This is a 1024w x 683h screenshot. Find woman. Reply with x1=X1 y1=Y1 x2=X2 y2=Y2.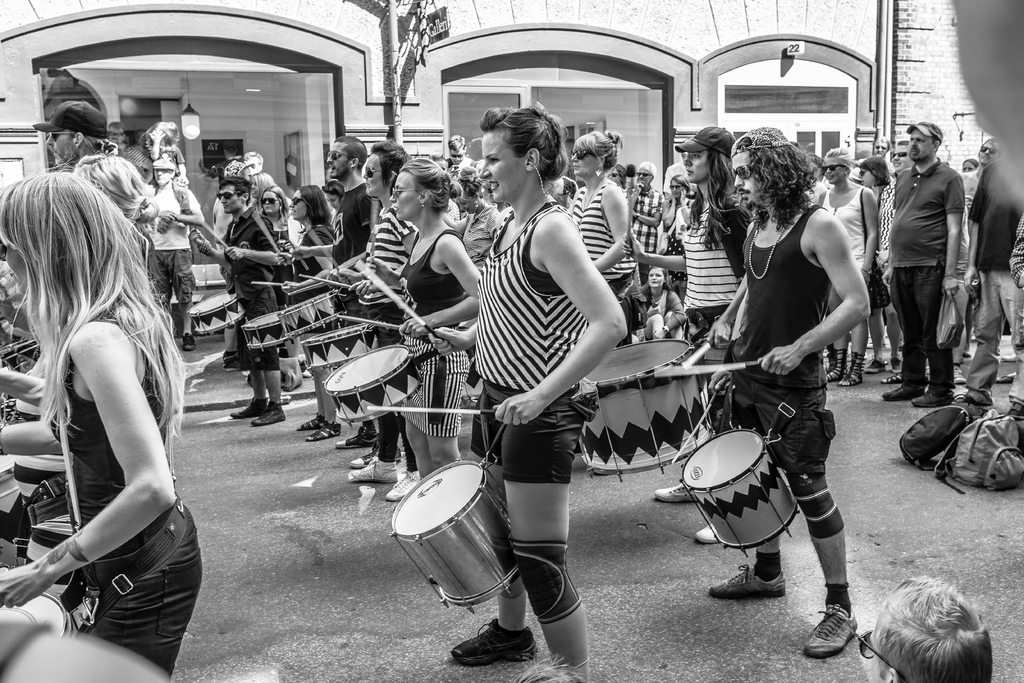
x1=257 y1=184 x2=312 y2=378.
